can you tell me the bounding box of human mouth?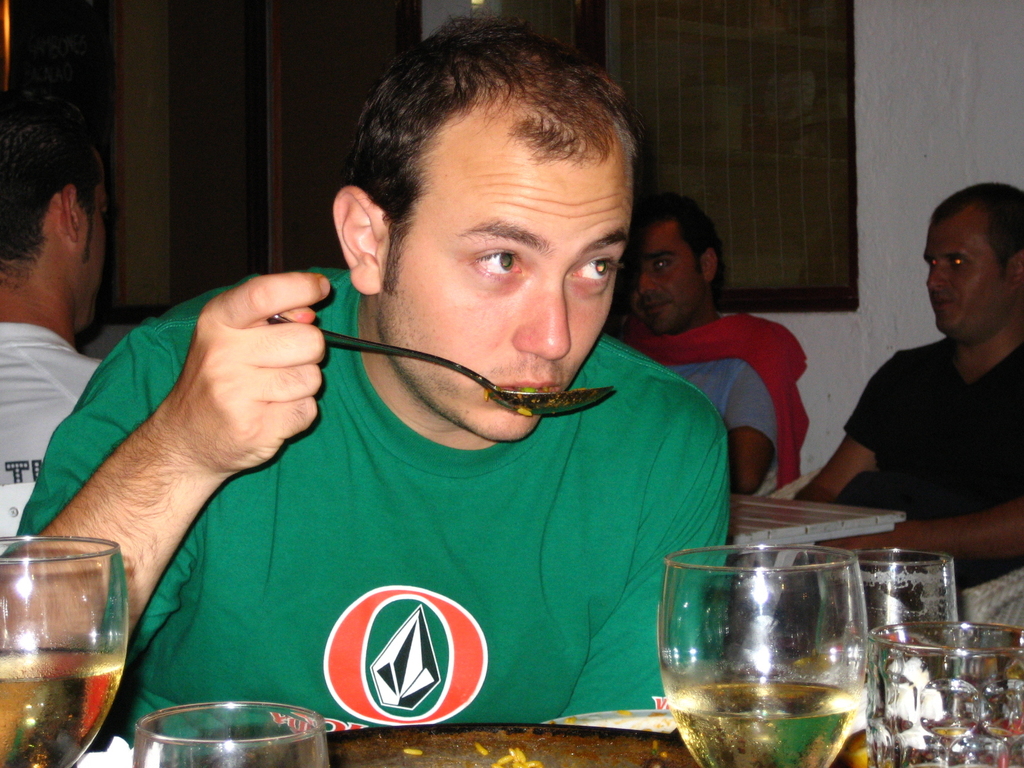
x1=641 y1=298 x2=673 y2=317.
